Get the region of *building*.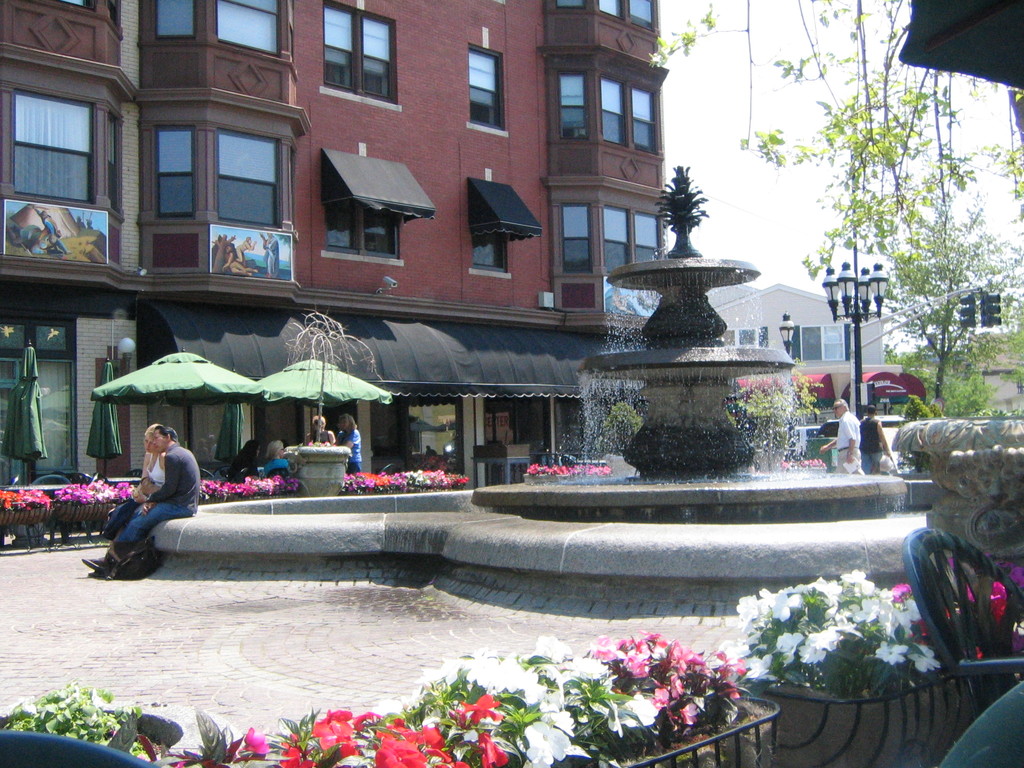
bbox=(0, 0, 670, 541).
